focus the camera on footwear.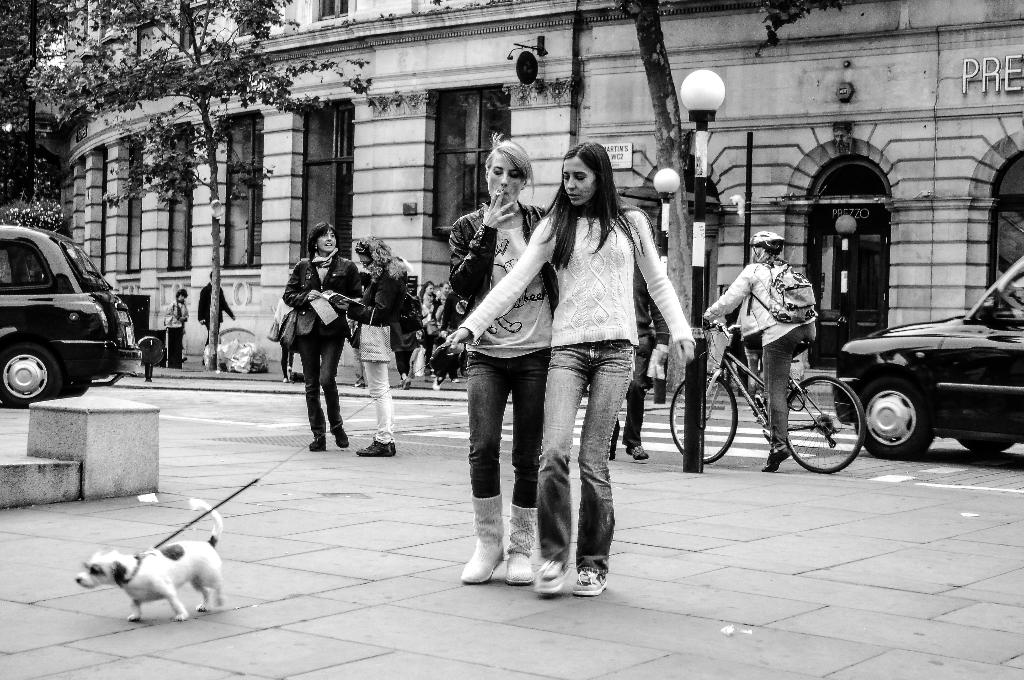
Focus region: 328/429/352/448.
